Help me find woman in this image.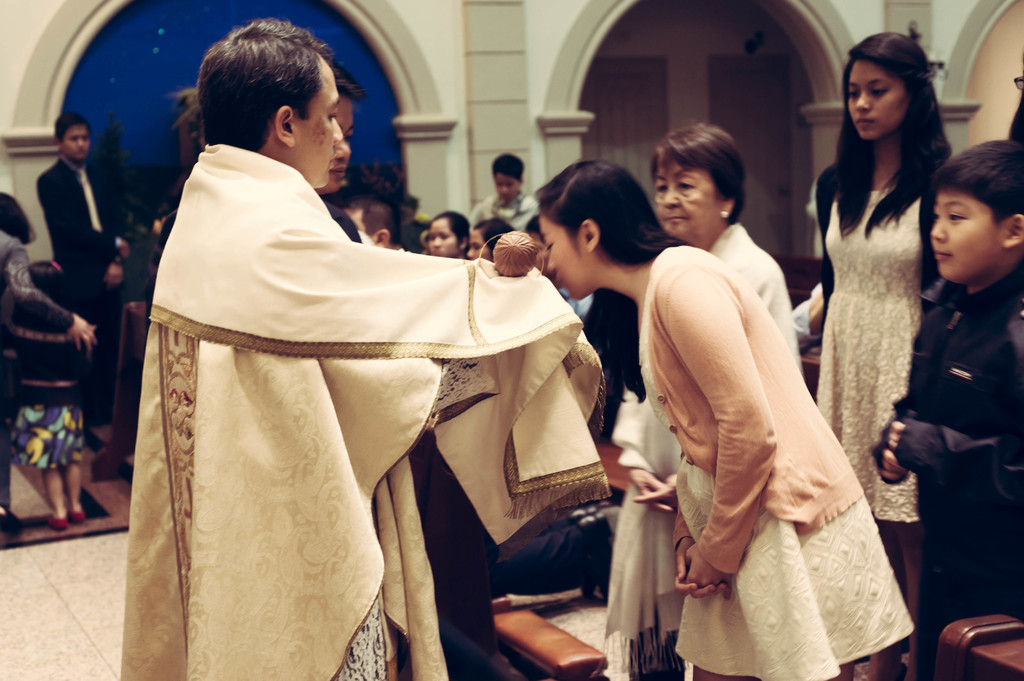
Found it: left=424, top=209, right=467, bottom=259.
